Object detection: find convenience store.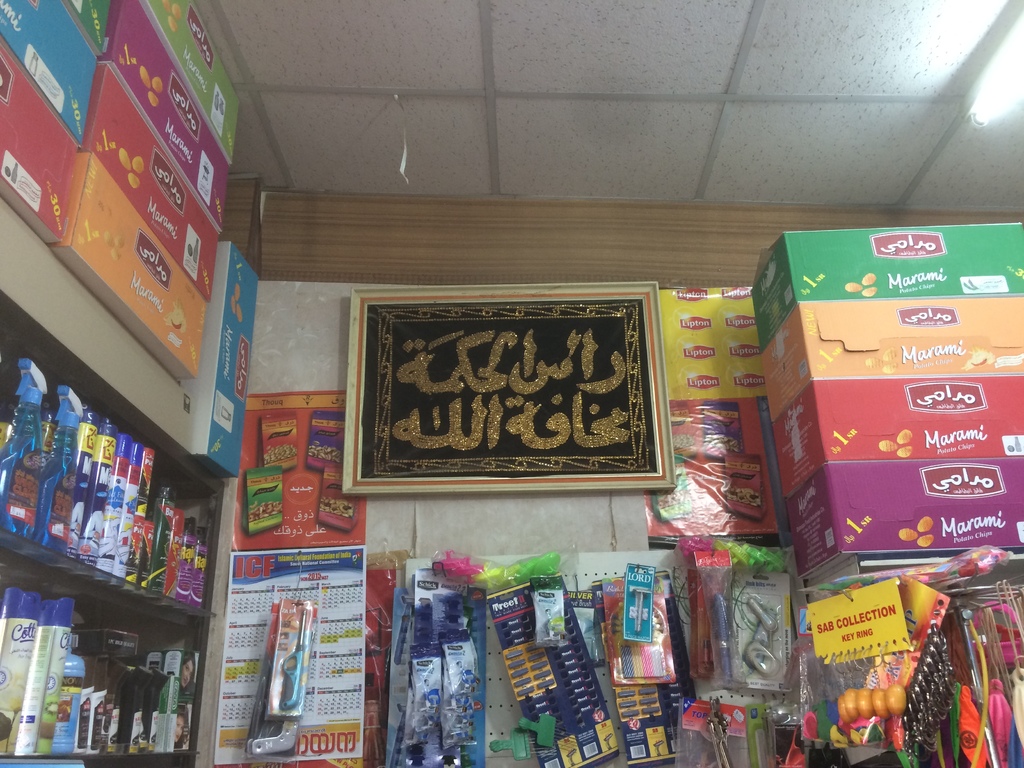
l=10, t=116, r=1023, b=767.
